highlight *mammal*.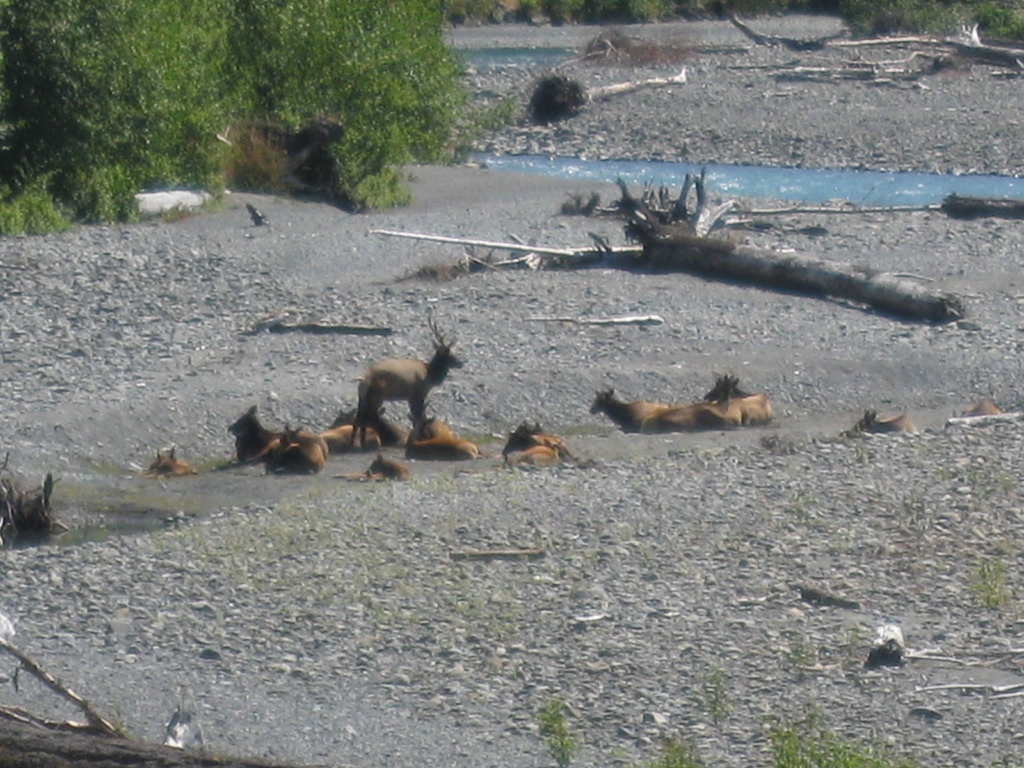
Highlighted region: bbox(950, 400, 1002, 419).
